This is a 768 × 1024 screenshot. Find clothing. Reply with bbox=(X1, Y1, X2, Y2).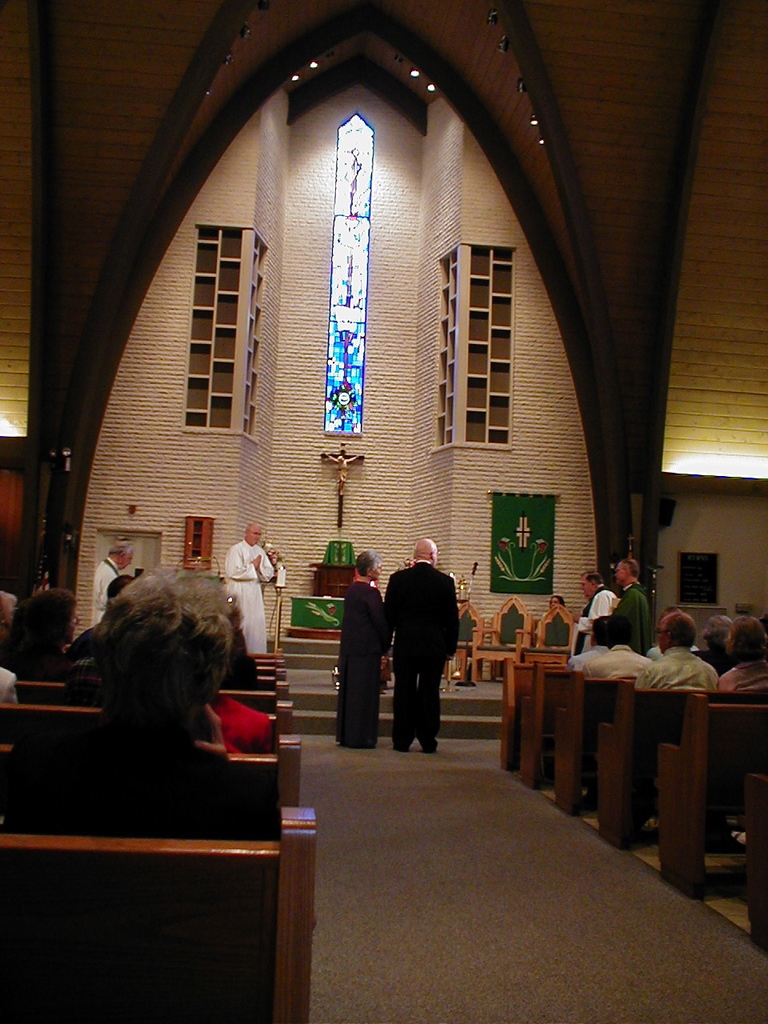
bbox=(92, 554, 118, 626).
